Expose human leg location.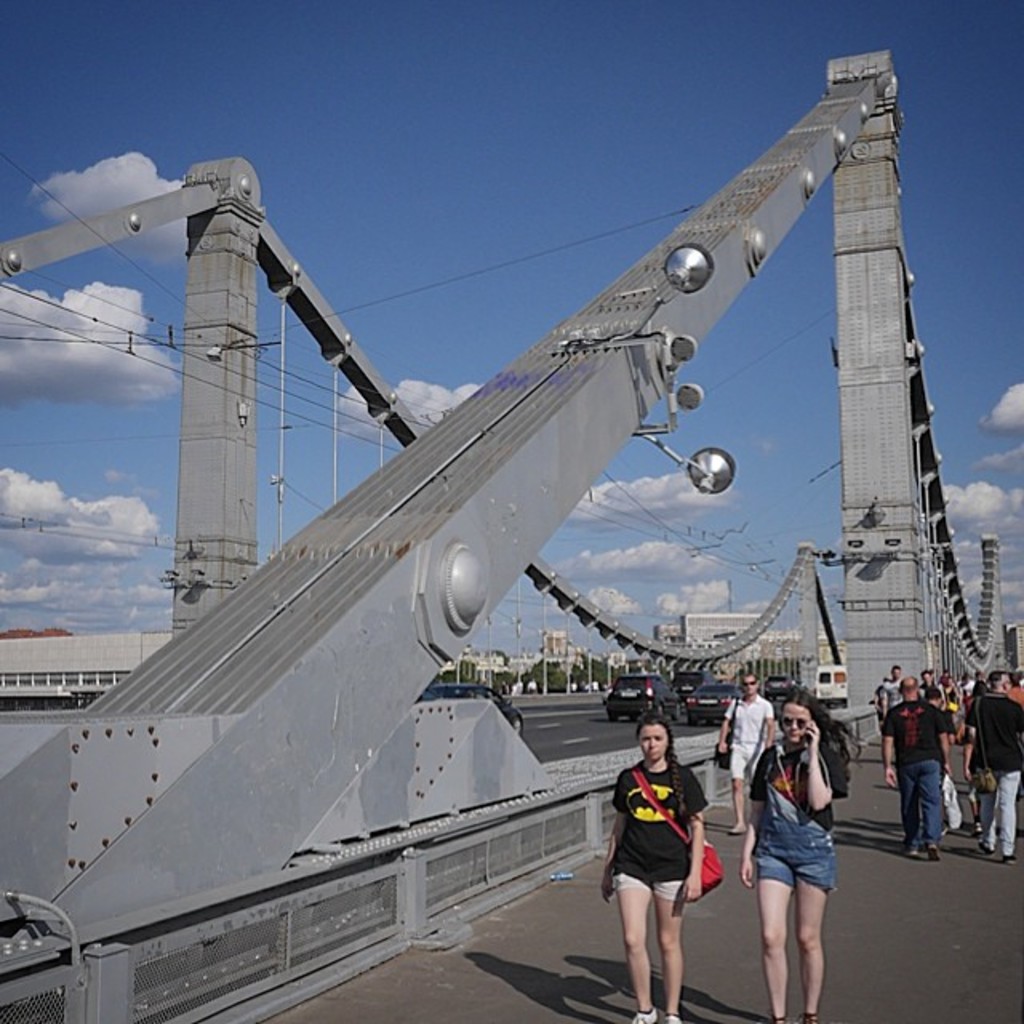
Exposed at {"left": 979, "top": 779, "right": 998, "bottom": 856}.
